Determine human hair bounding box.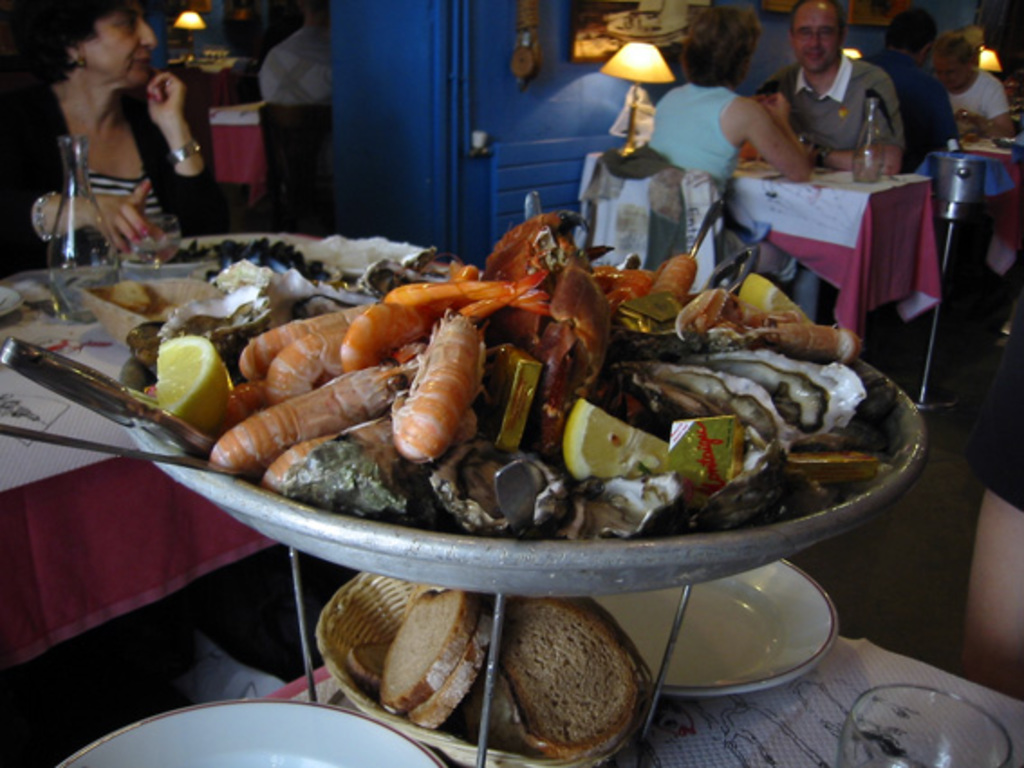
Determined: detection(0, 0, 128, 90).
